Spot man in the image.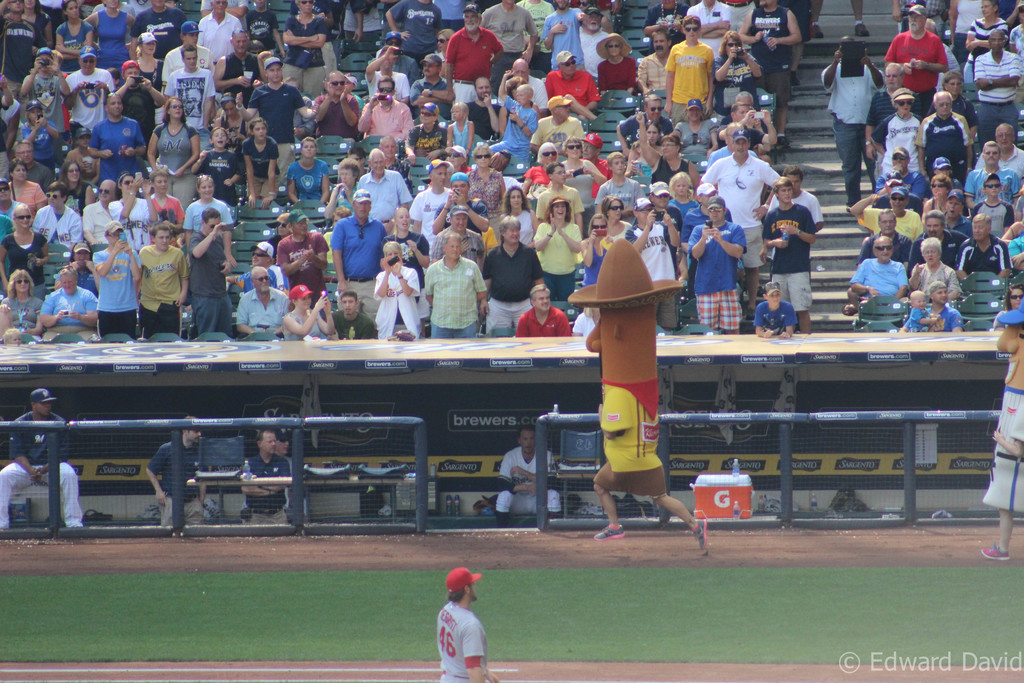
man found at [761,167,821,335].
